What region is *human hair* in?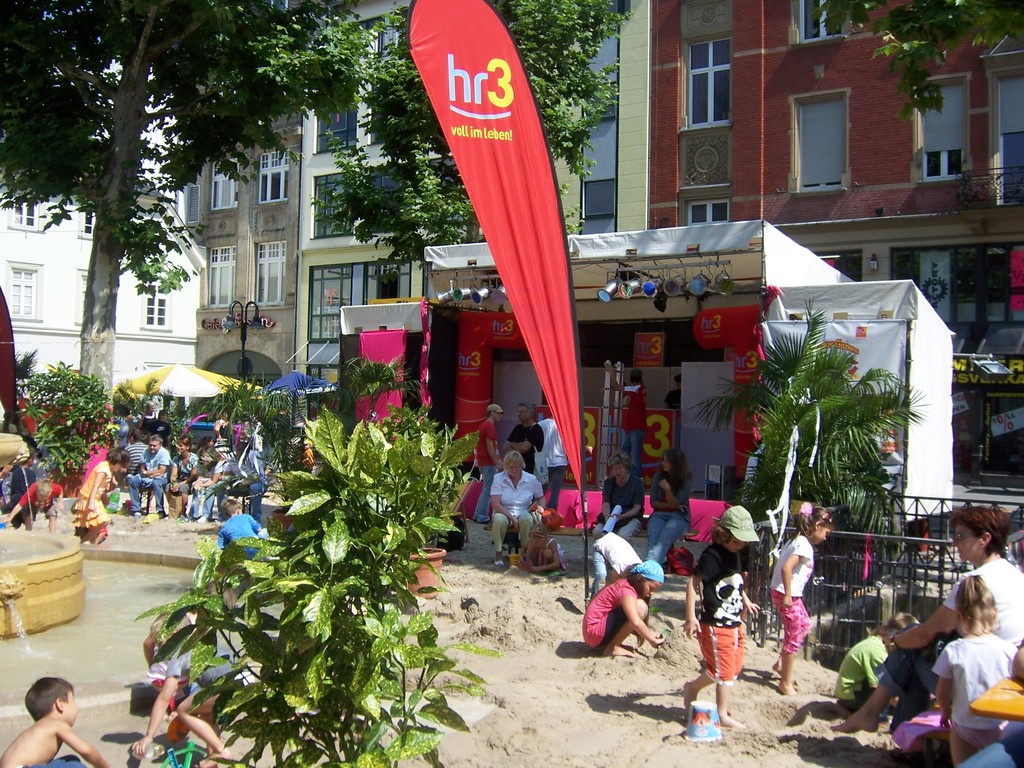
locate(519, 402, 535, 420).
